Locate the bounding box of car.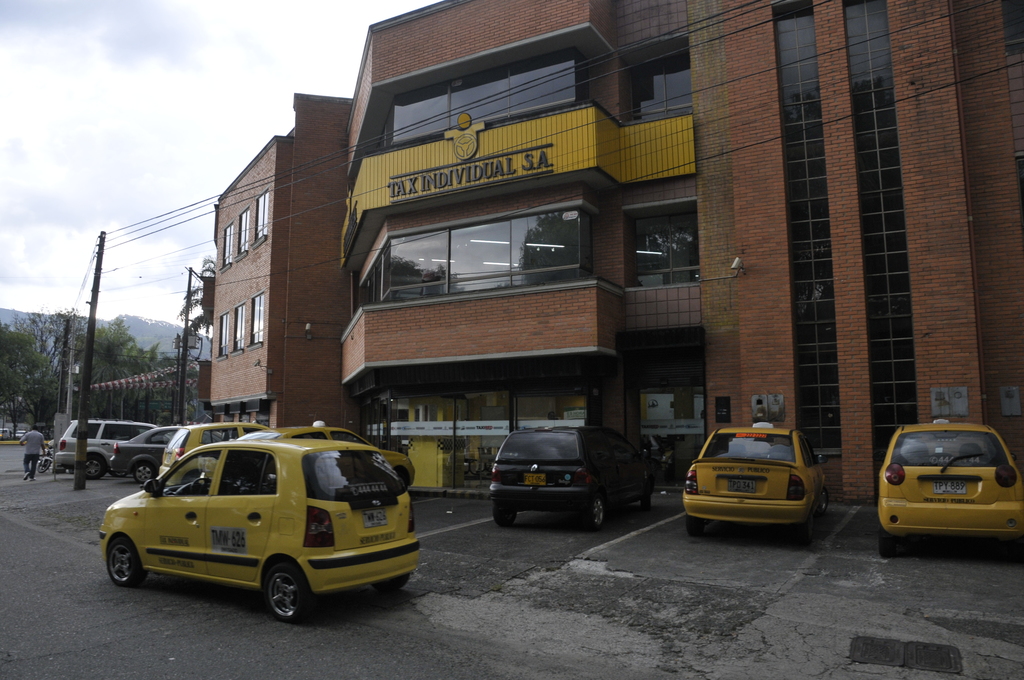
Bounding box: l=883, t=409, r=1009, b=555.
